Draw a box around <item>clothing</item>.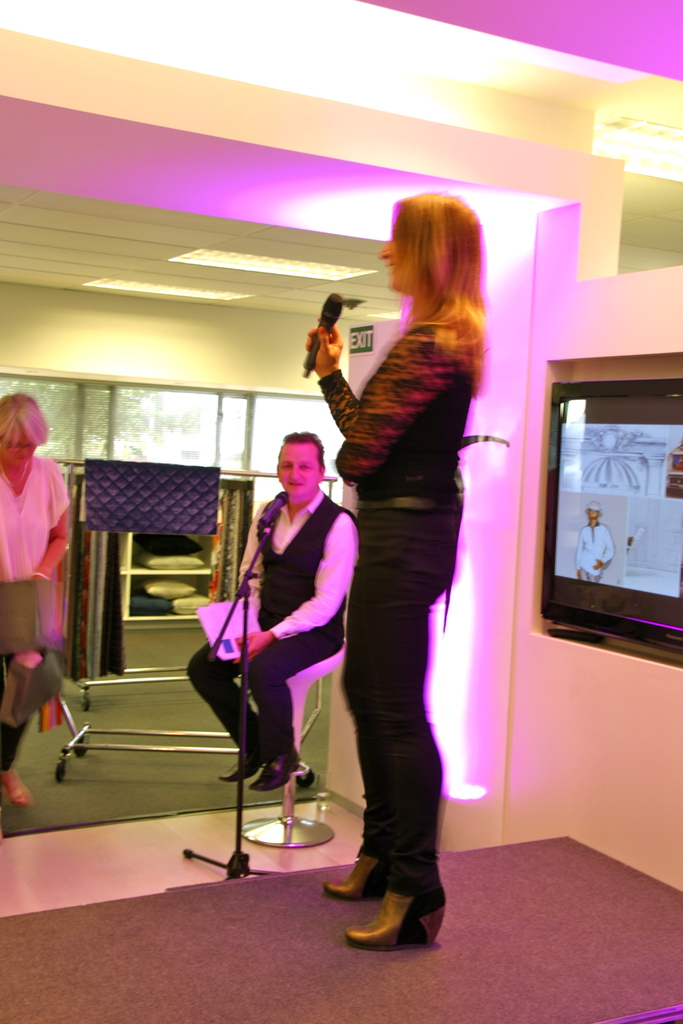
region(318, 307, 463, 906).
